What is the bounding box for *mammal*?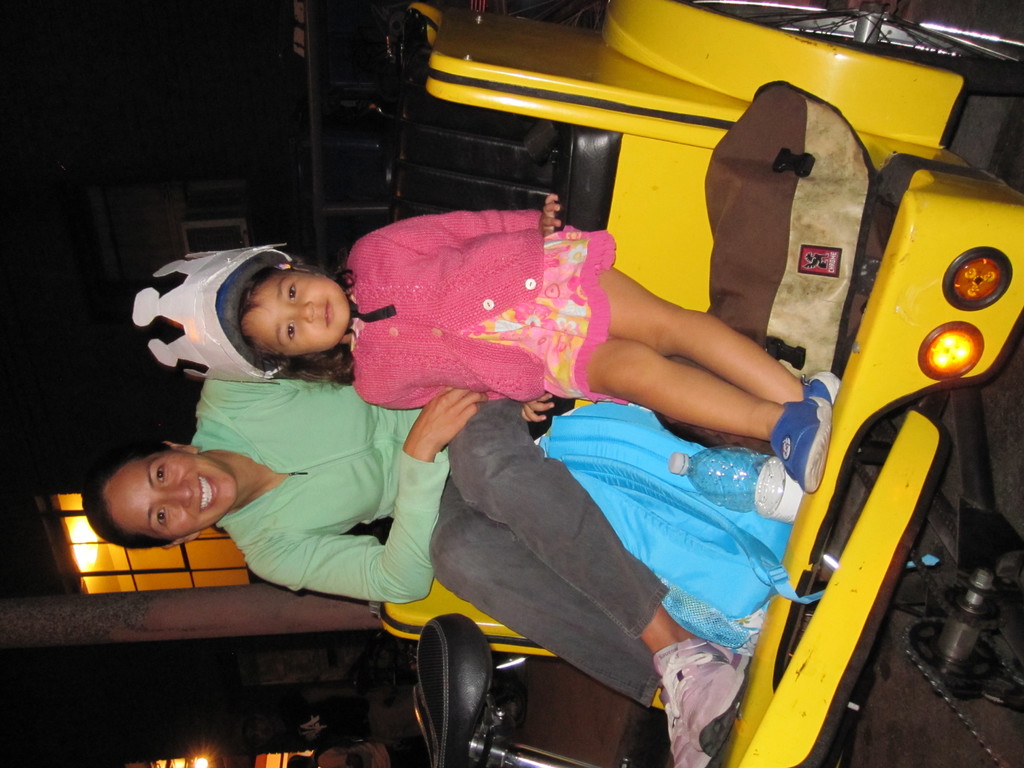
<box>129,190,840,493</box>.
